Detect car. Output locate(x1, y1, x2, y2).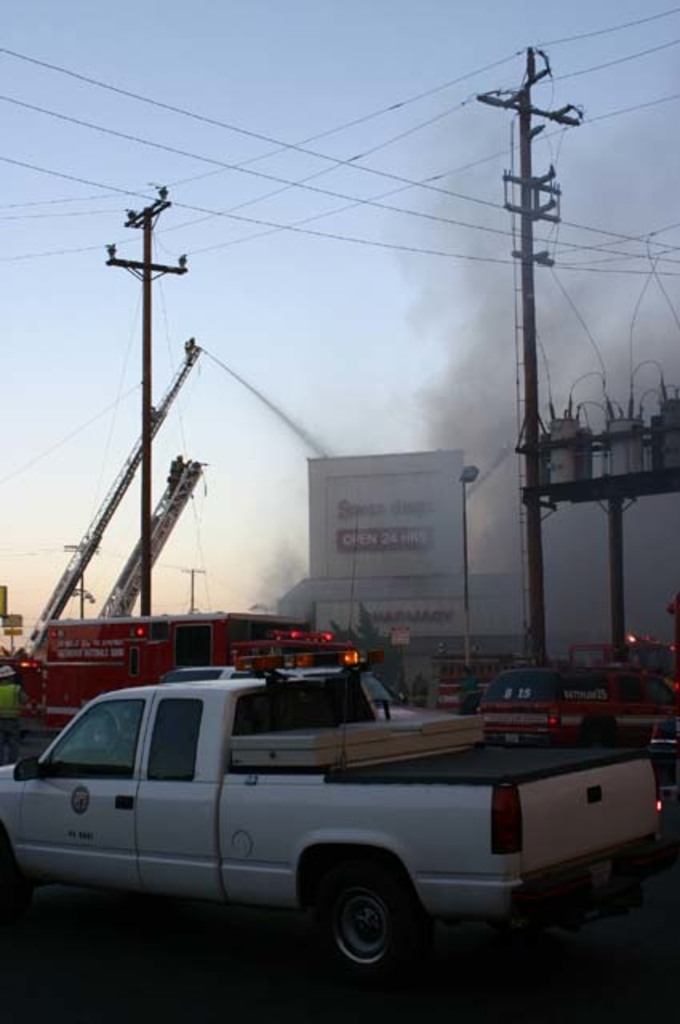
locate(485, 650, 678, 757).
